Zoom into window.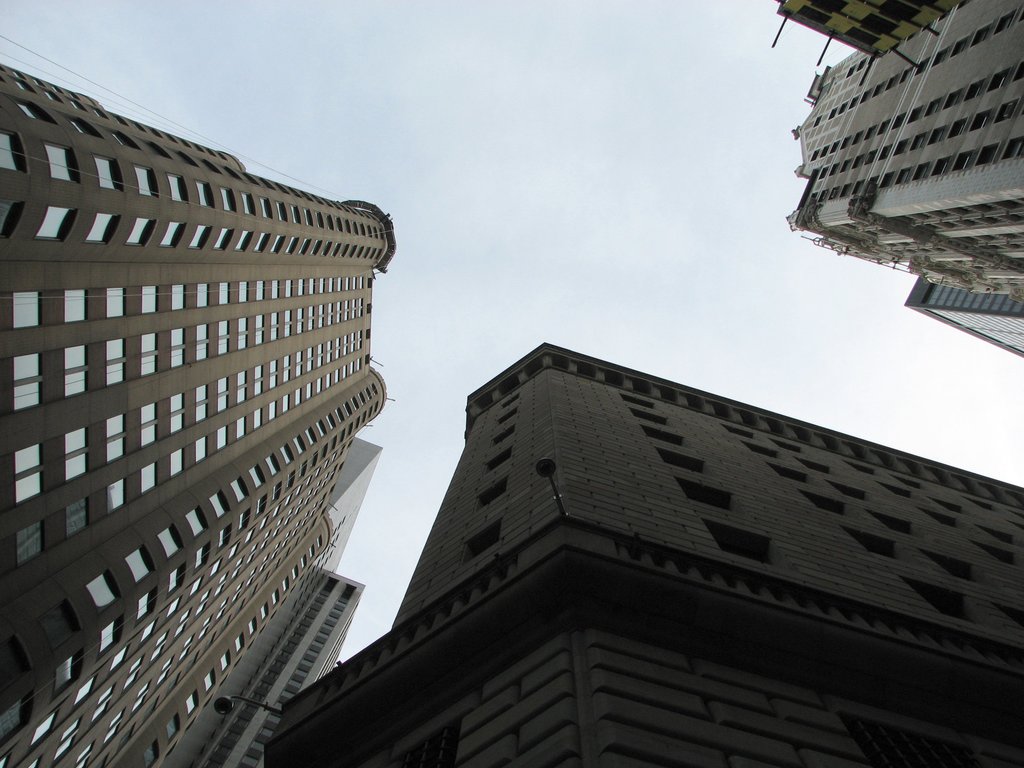
Zoom target: bbox(169, 448, 182, 478).
